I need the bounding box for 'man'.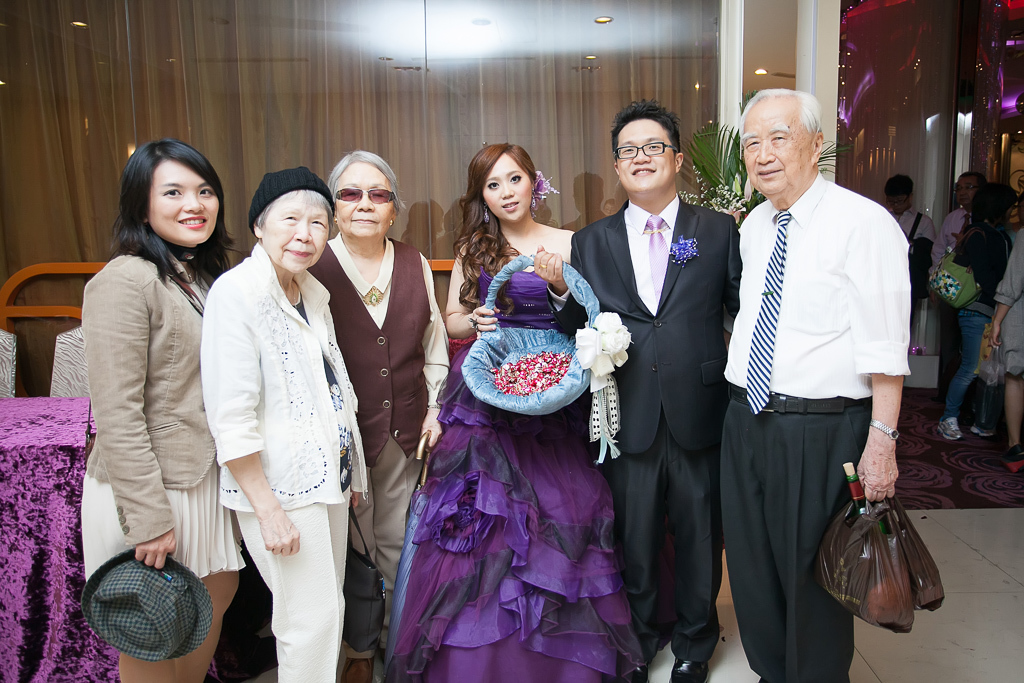
Here it is: 718:83:930:667.
